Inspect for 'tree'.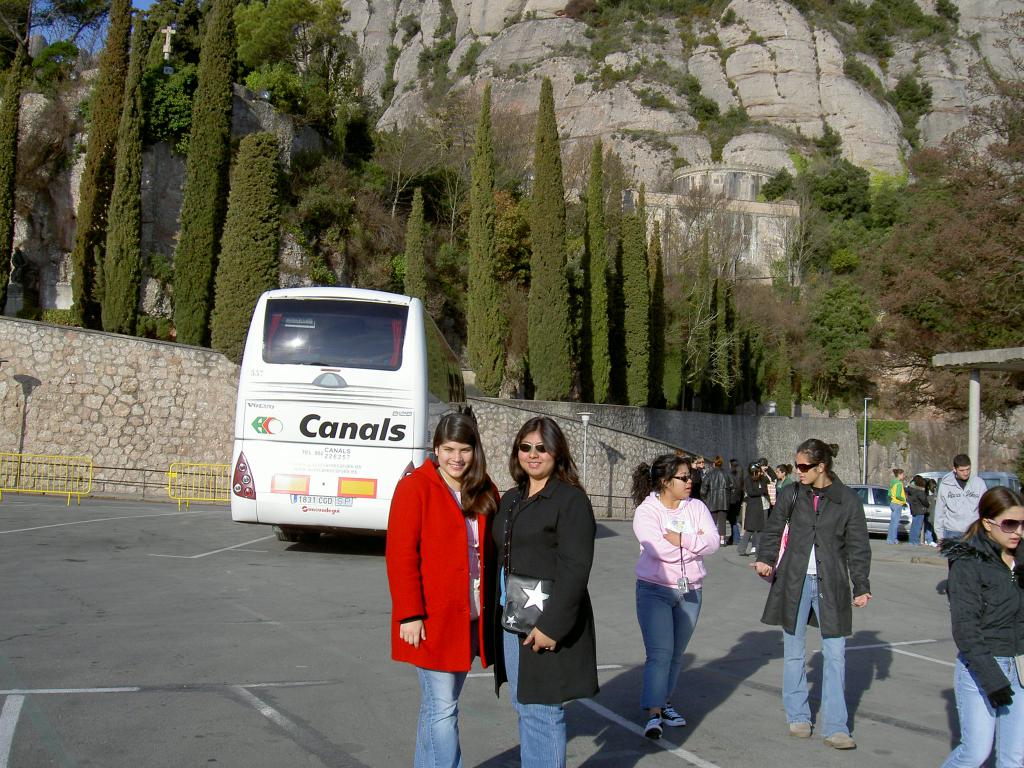
Inspection: detection(0, 40, 29, 319).
